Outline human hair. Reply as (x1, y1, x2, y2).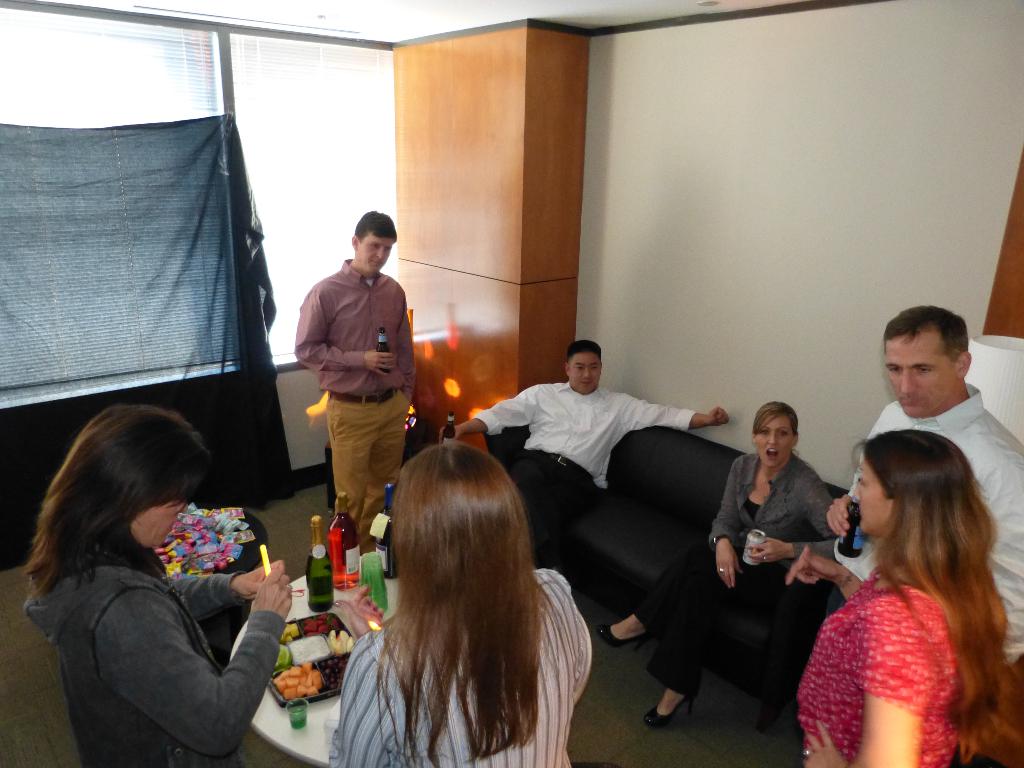
(877, 300, 968, 365).
